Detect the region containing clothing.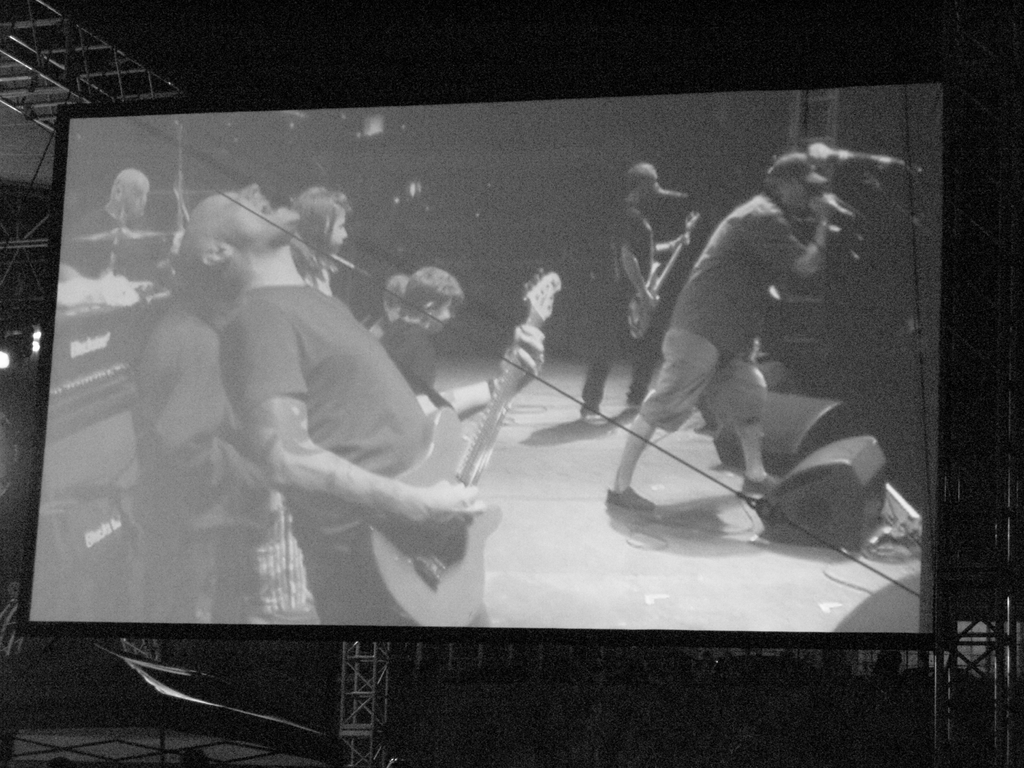
detection(122, 320, 291, 628).
